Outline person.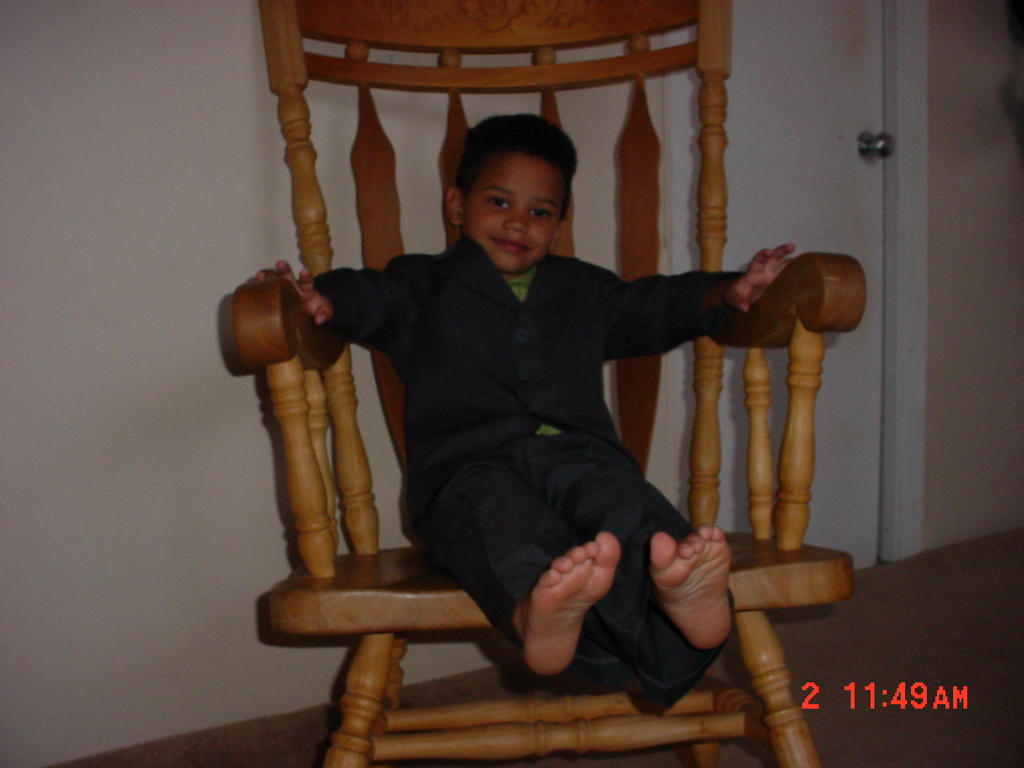
Outline: crop(268, 97, 815, 719).
